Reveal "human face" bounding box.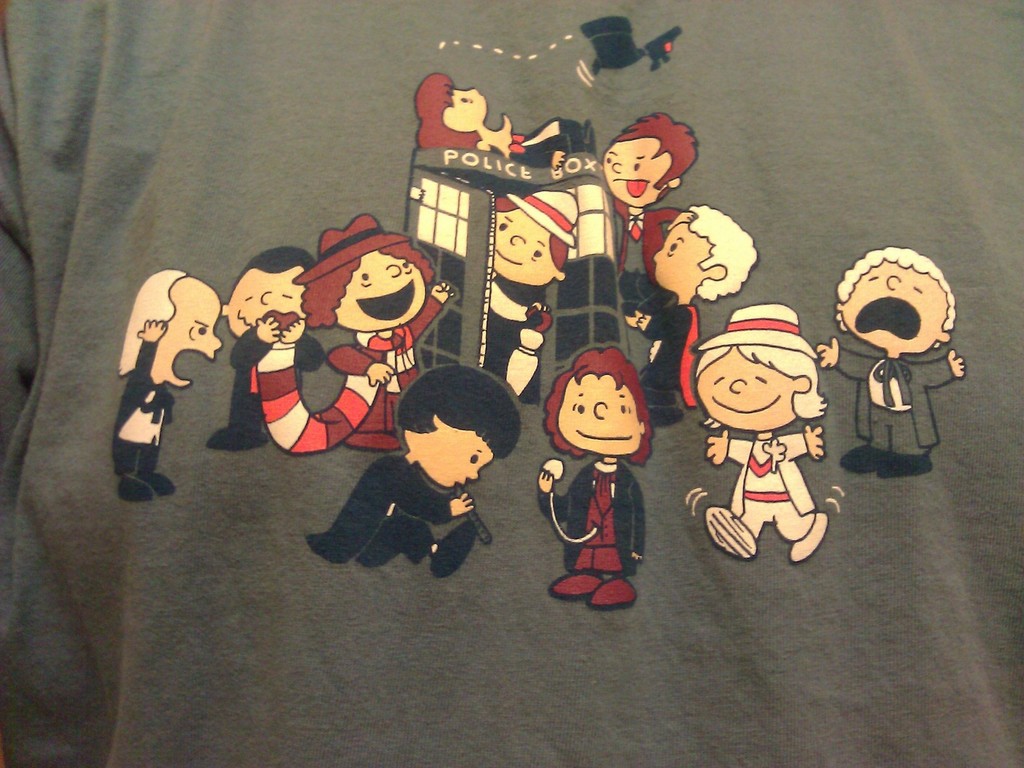
Revealed: (left=498, top=209, right=547, bottom=282).
